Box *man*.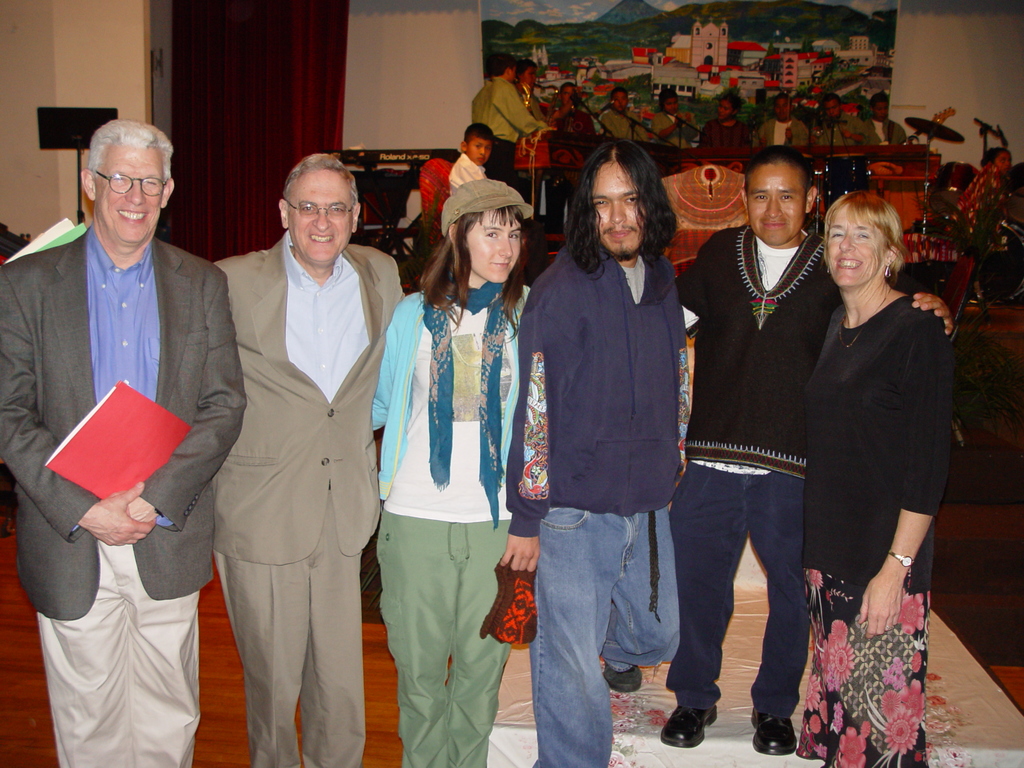
[600, 92, 643, 141].
